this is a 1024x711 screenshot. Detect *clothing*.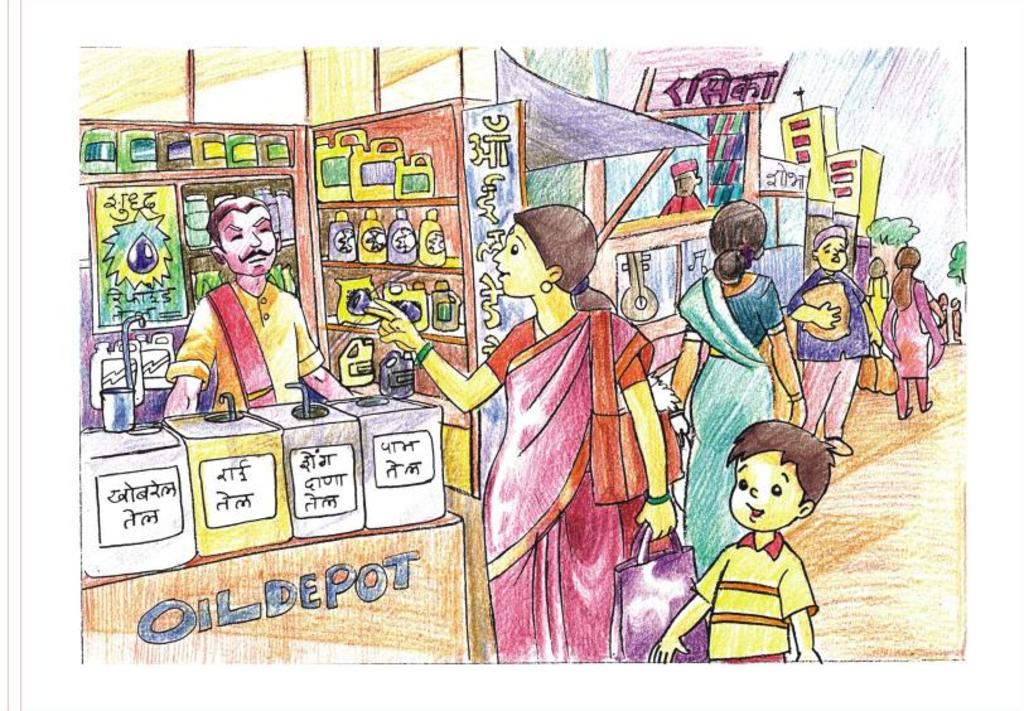
locate(881, 281, 947, 378).
